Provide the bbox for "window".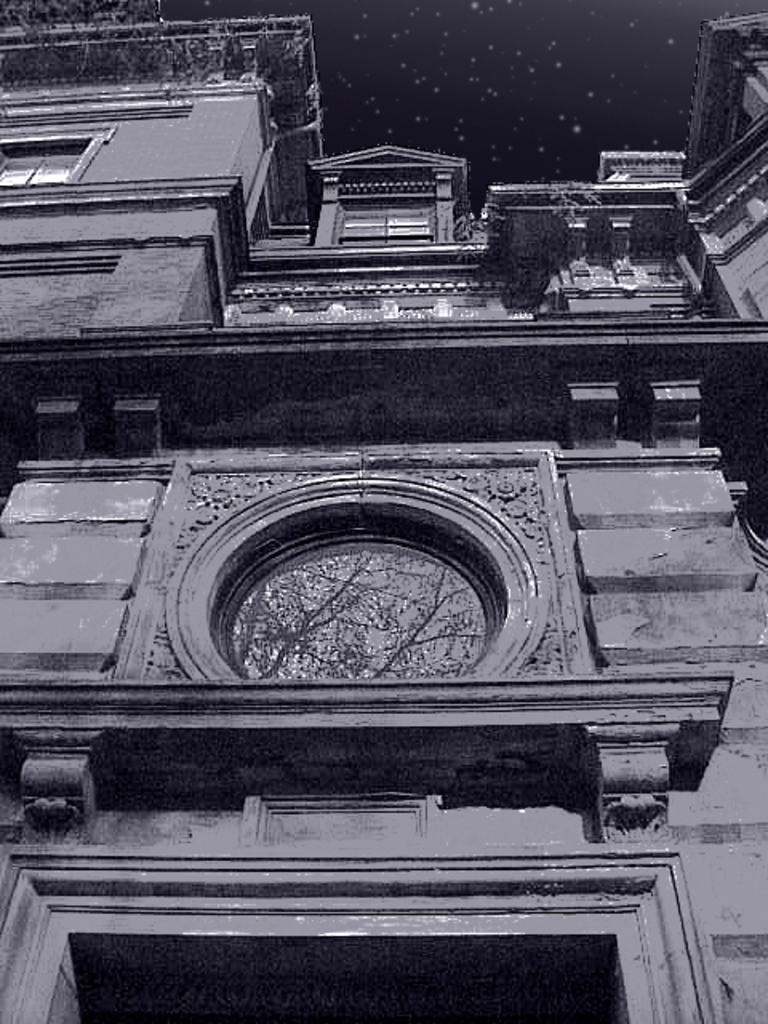
<region>0, 150, 72, 189</region>.
